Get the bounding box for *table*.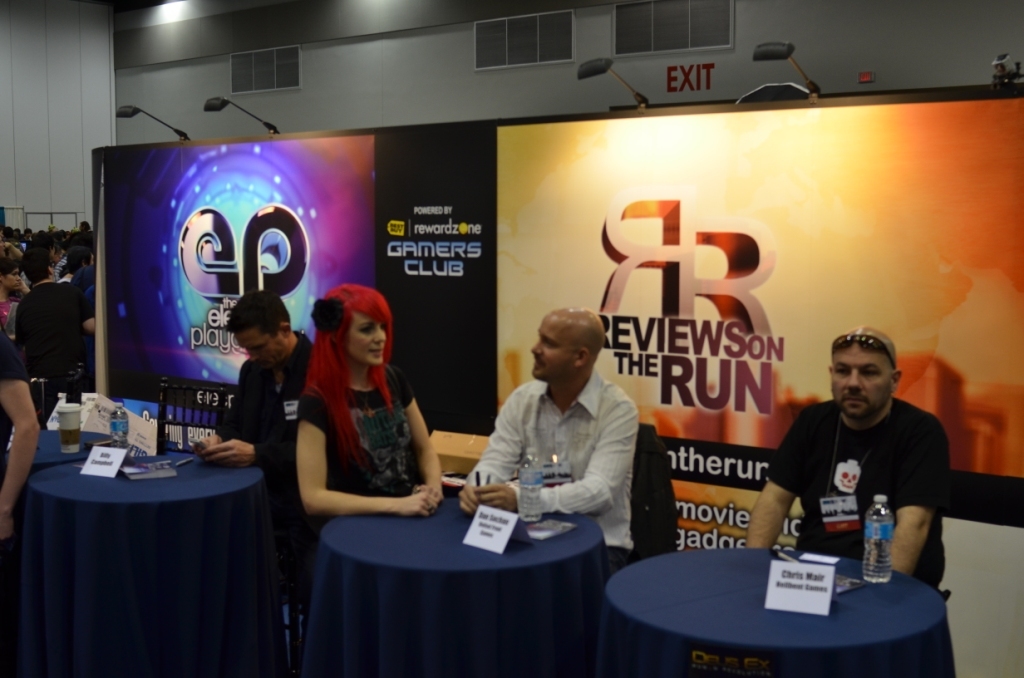
<bbox>597, 544, 958, 677</bbox>.
